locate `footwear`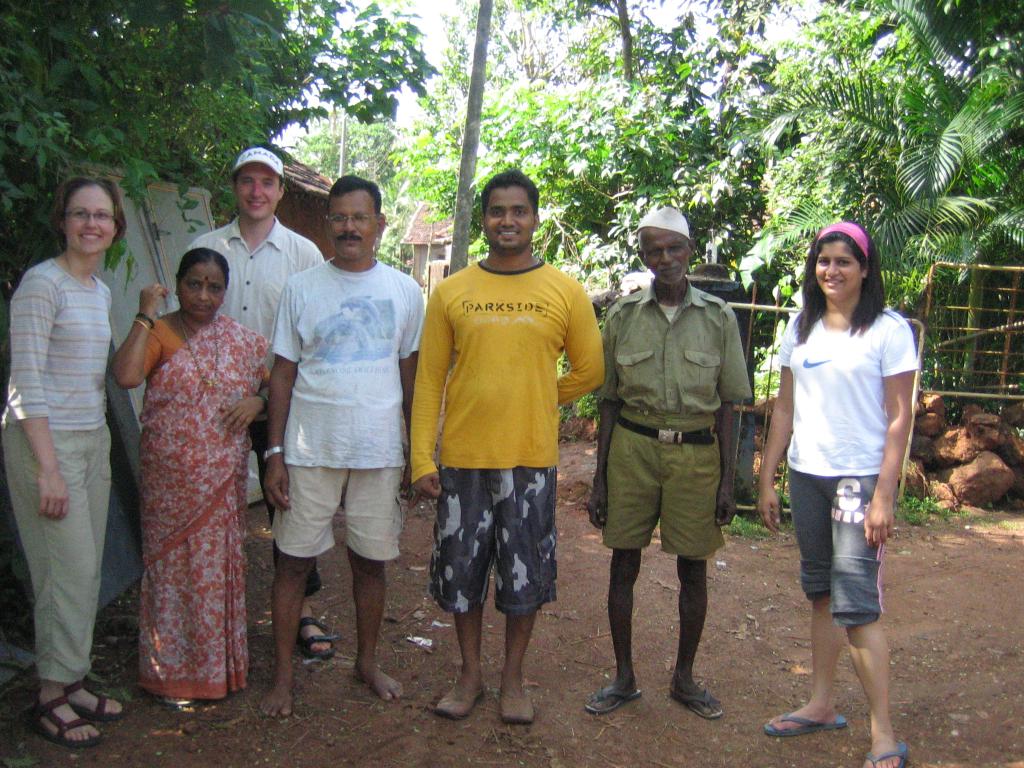
<region>670, 688, 728, 720</region>
